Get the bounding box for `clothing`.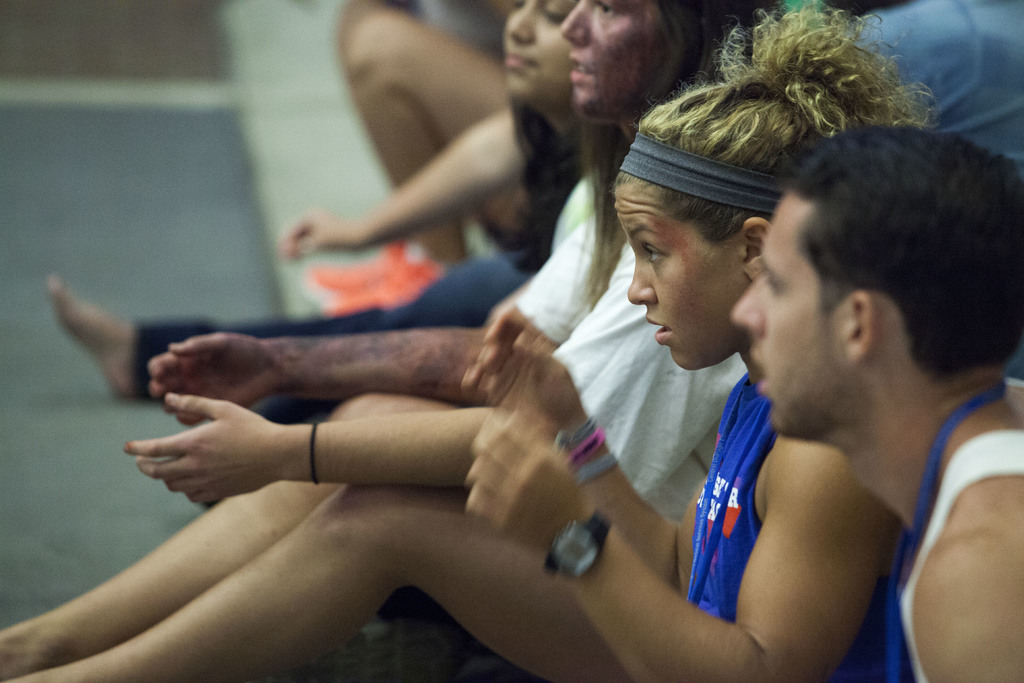
bbox=(508, 158, 759, 555).
